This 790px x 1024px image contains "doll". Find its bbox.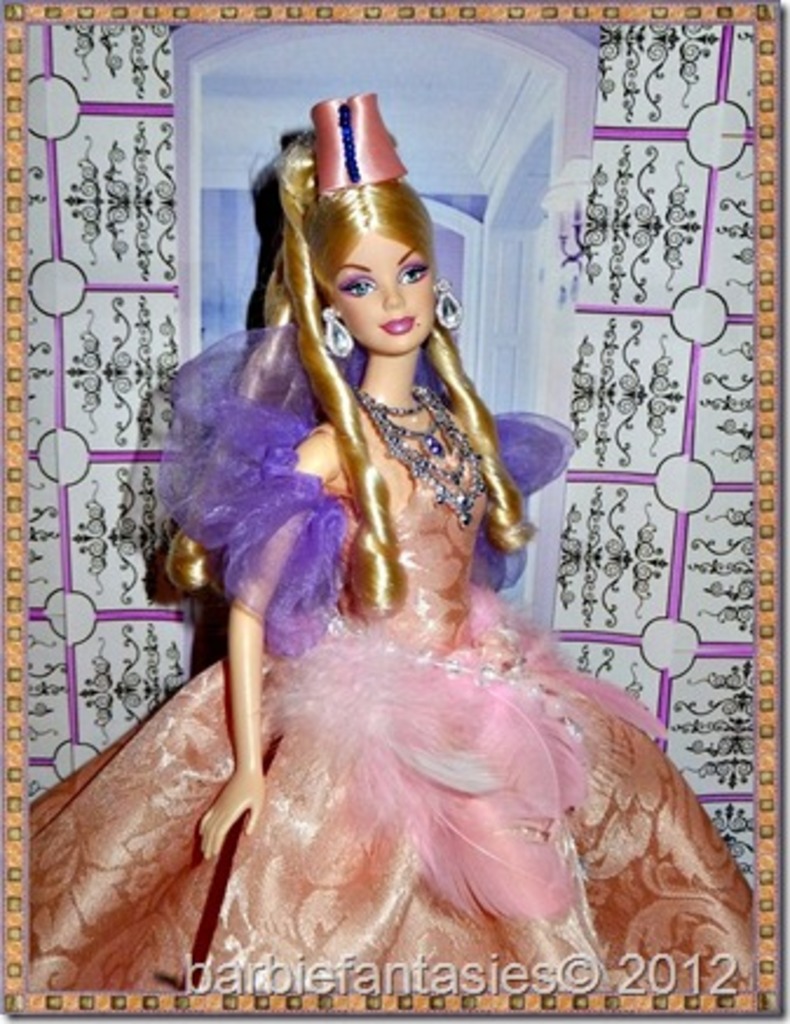
detection(28, 105, 752, 996).
